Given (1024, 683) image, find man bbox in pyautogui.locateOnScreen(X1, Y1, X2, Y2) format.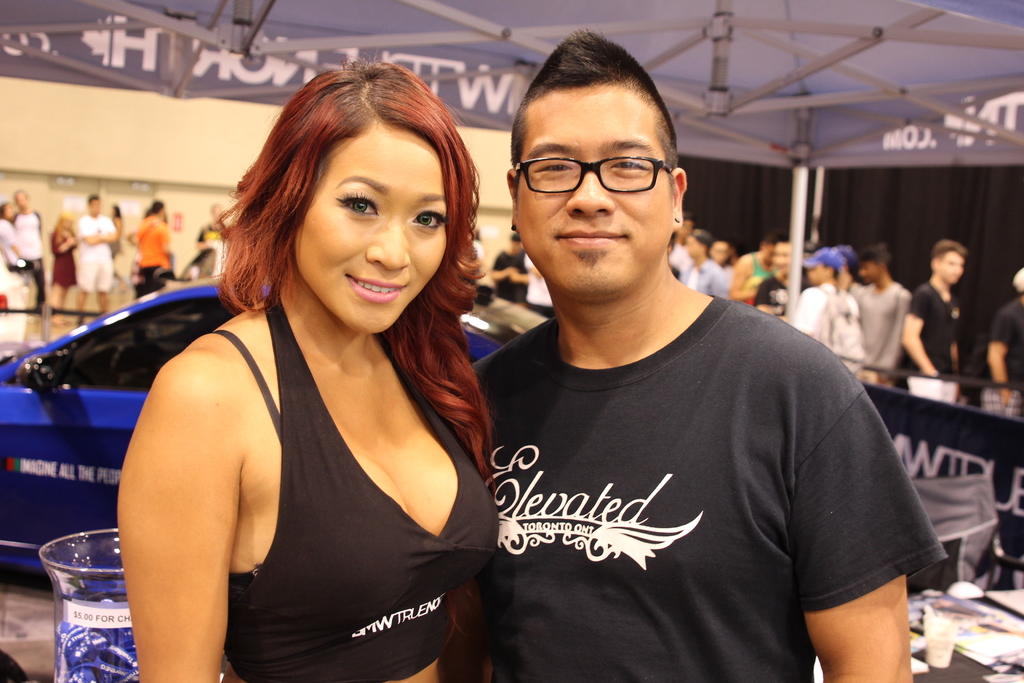
pyautogui.locateOnScreen(527, 258, 551, 309).
